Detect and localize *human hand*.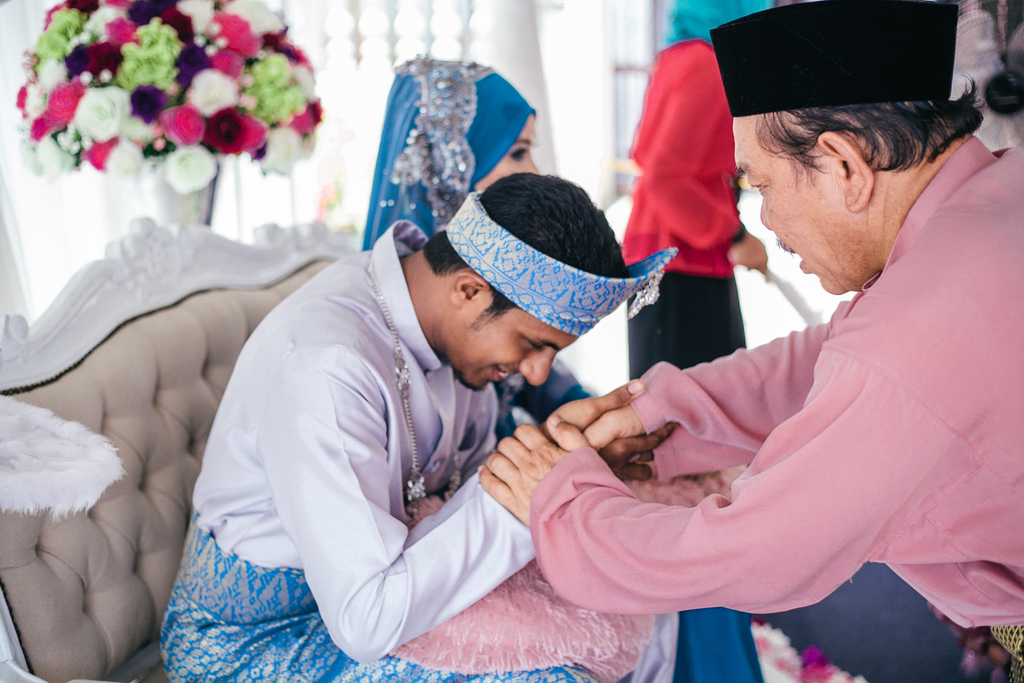
Localized at [730, 229, 769, 275].
